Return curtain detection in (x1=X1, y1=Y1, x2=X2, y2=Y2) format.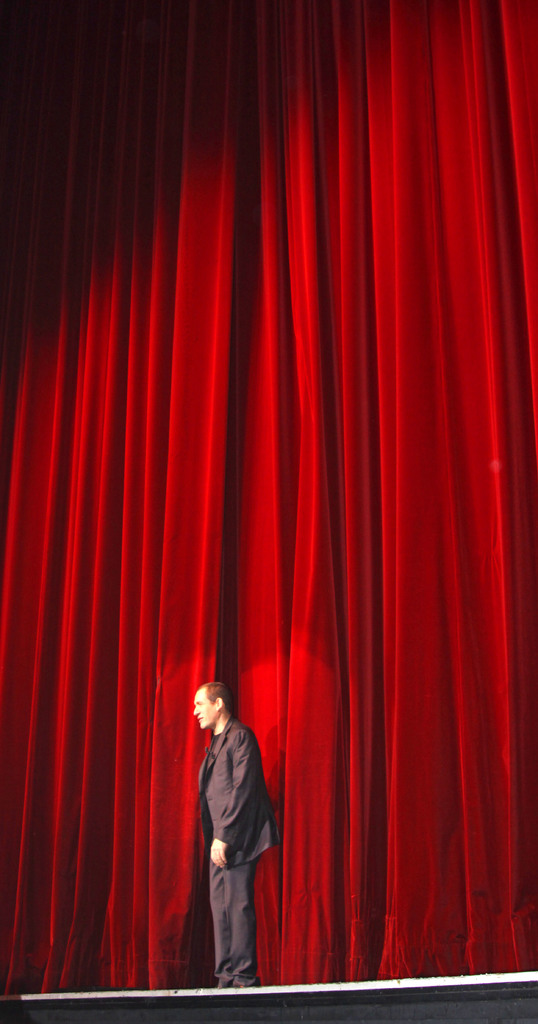
(x1=0, y1=0, x2=537, y2=979).
